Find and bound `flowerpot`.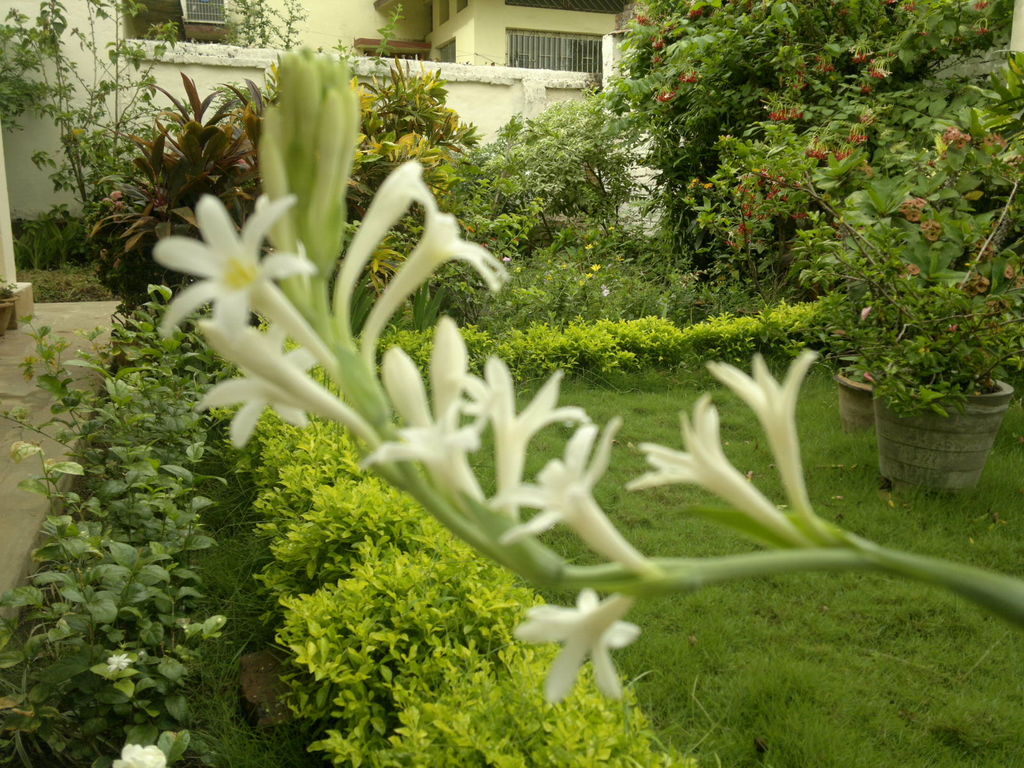
Bound: [left=837, top=367, right=879, bottom=440].
